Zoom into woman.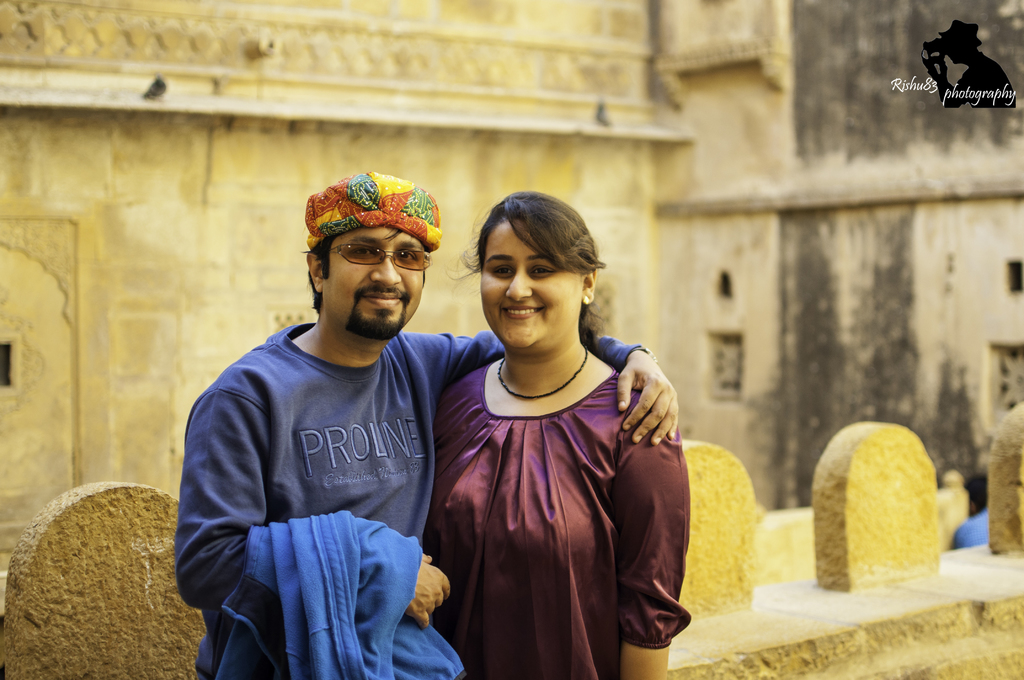
Zoom target: (left=417, top=195, right=687, bottom=667).
